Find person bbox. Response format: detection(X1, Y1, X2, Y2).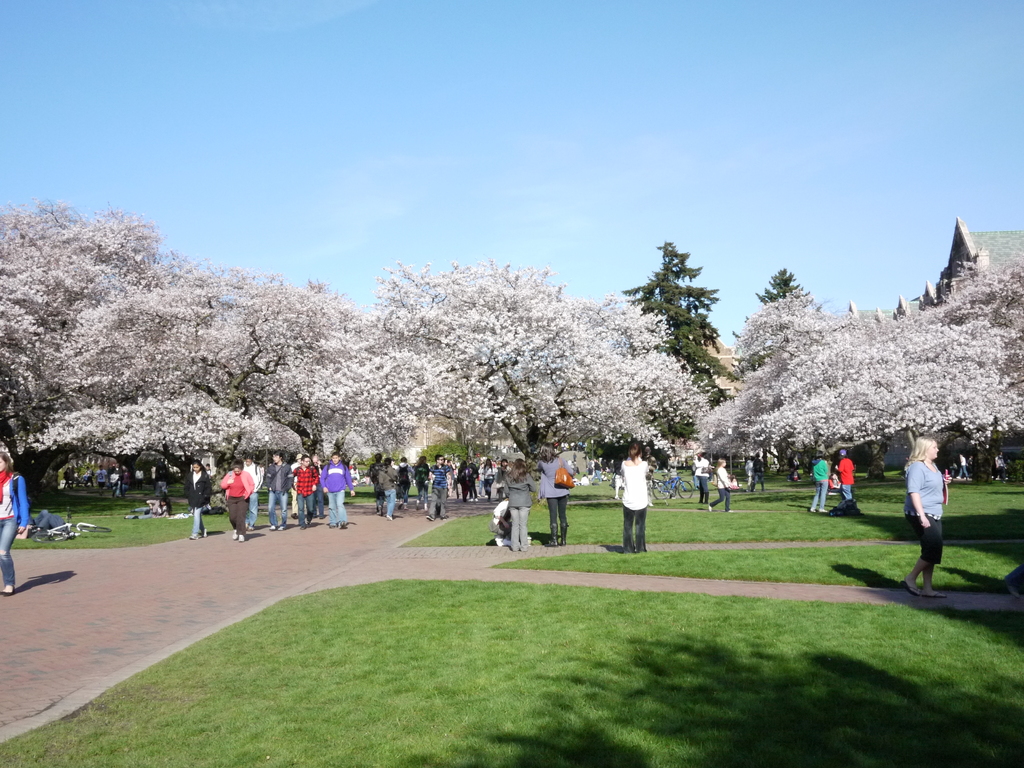
detection(993, 451, 1007, 483).
